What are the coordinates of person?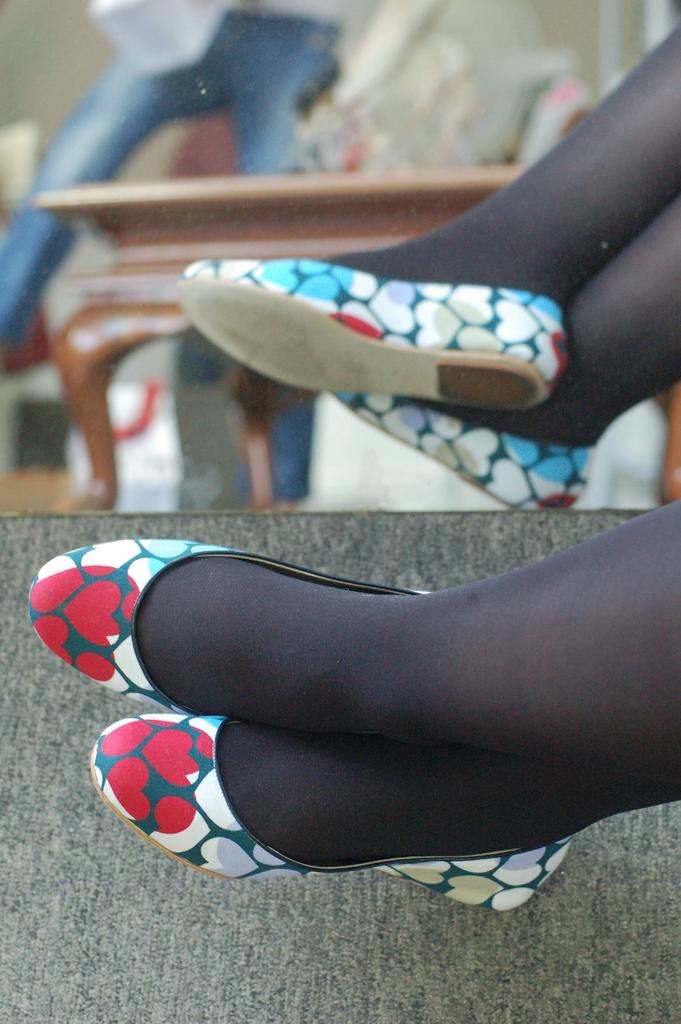
[x1=0, y1=1, x2=347, y2=507].
